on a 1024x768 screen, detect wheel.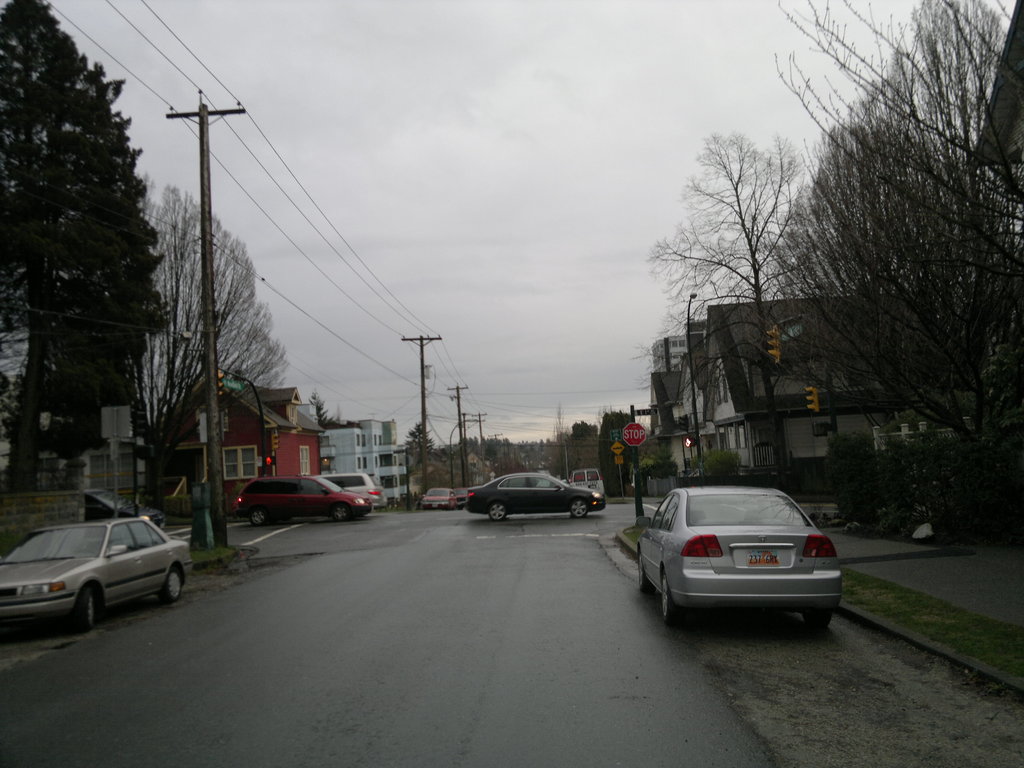
[left=568, top=498, right=587, bottom=519].
